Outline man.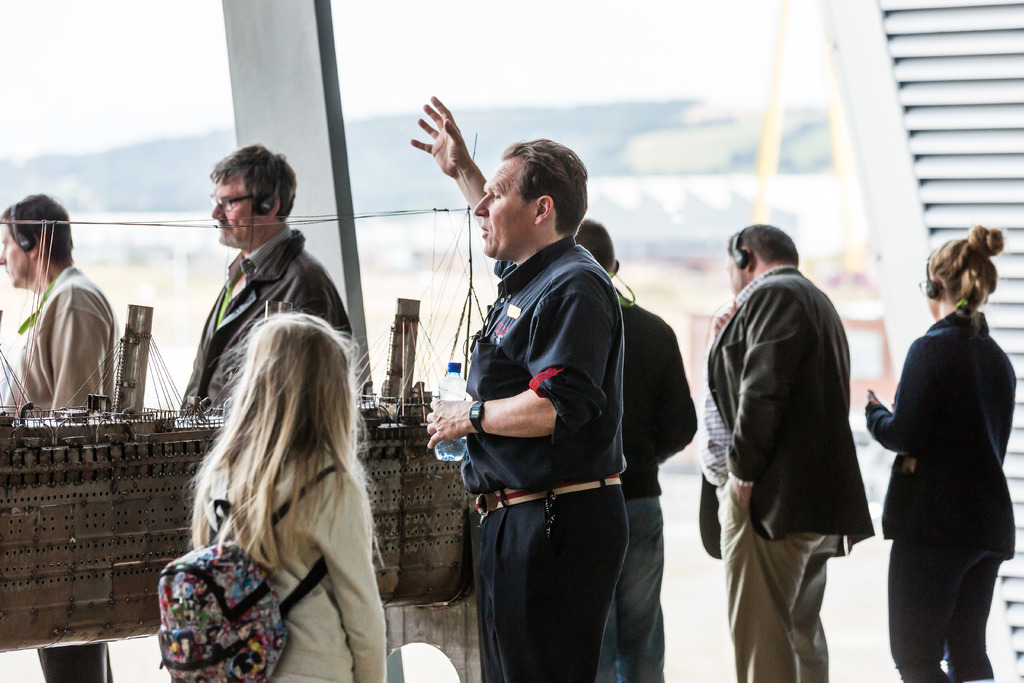
Outline: 0 194 122 682.
